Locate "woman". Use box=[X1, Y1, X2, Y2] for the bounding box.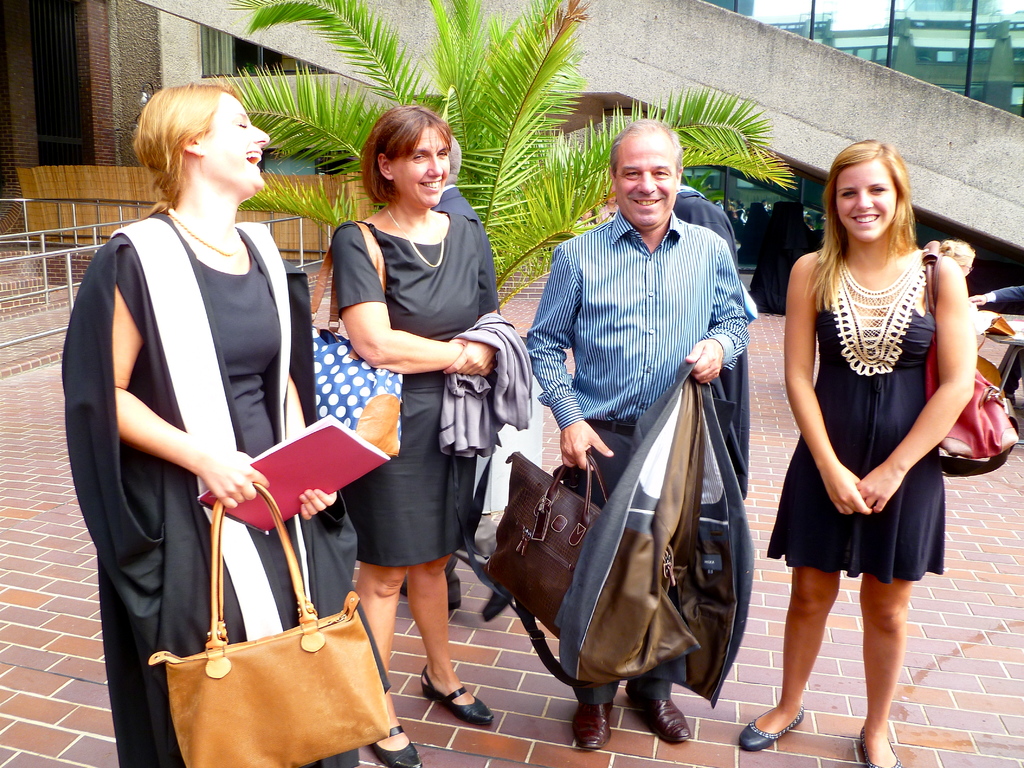
box=[574, 205, 598, 230].
